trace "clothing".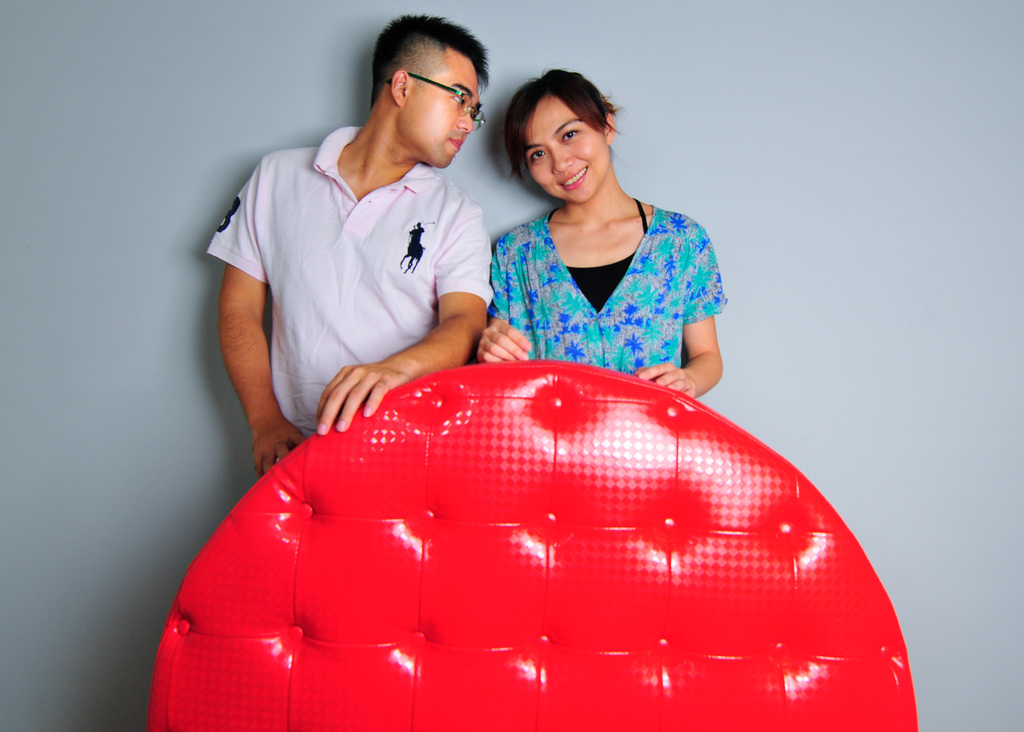
Traced to 205 123 493 442.
